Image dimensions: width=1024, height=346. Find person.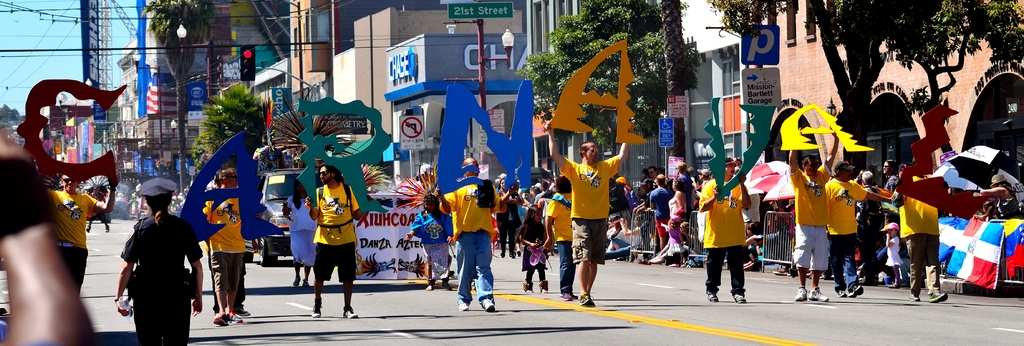
307,163,360,315.
